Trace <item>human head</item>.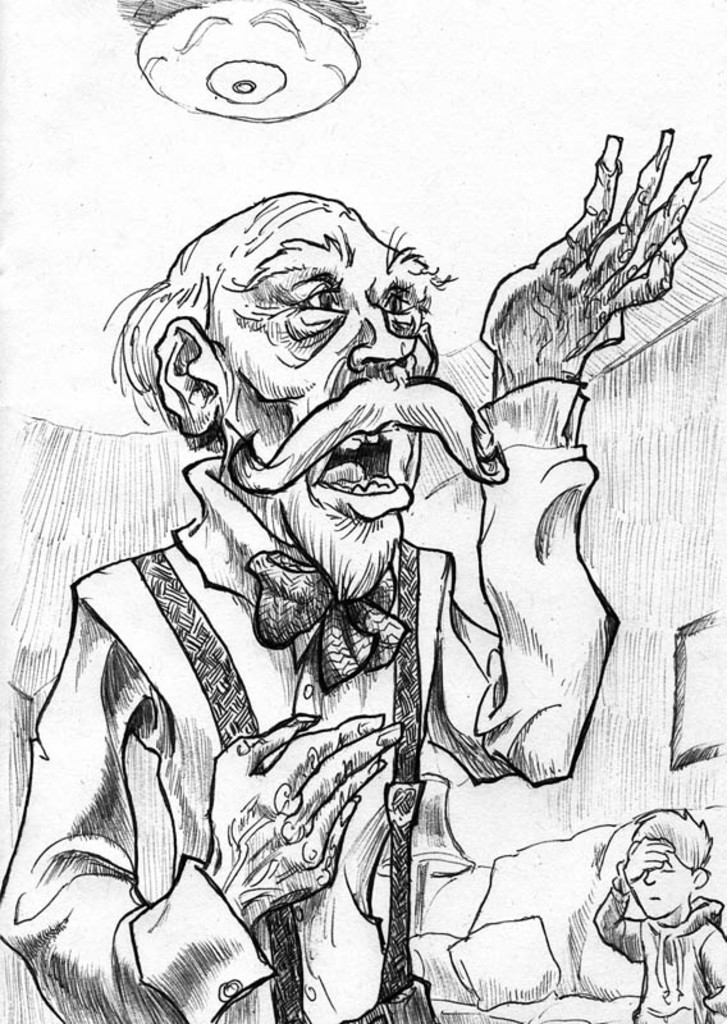
Traced to bbox=[603, 814, 712, 948].
